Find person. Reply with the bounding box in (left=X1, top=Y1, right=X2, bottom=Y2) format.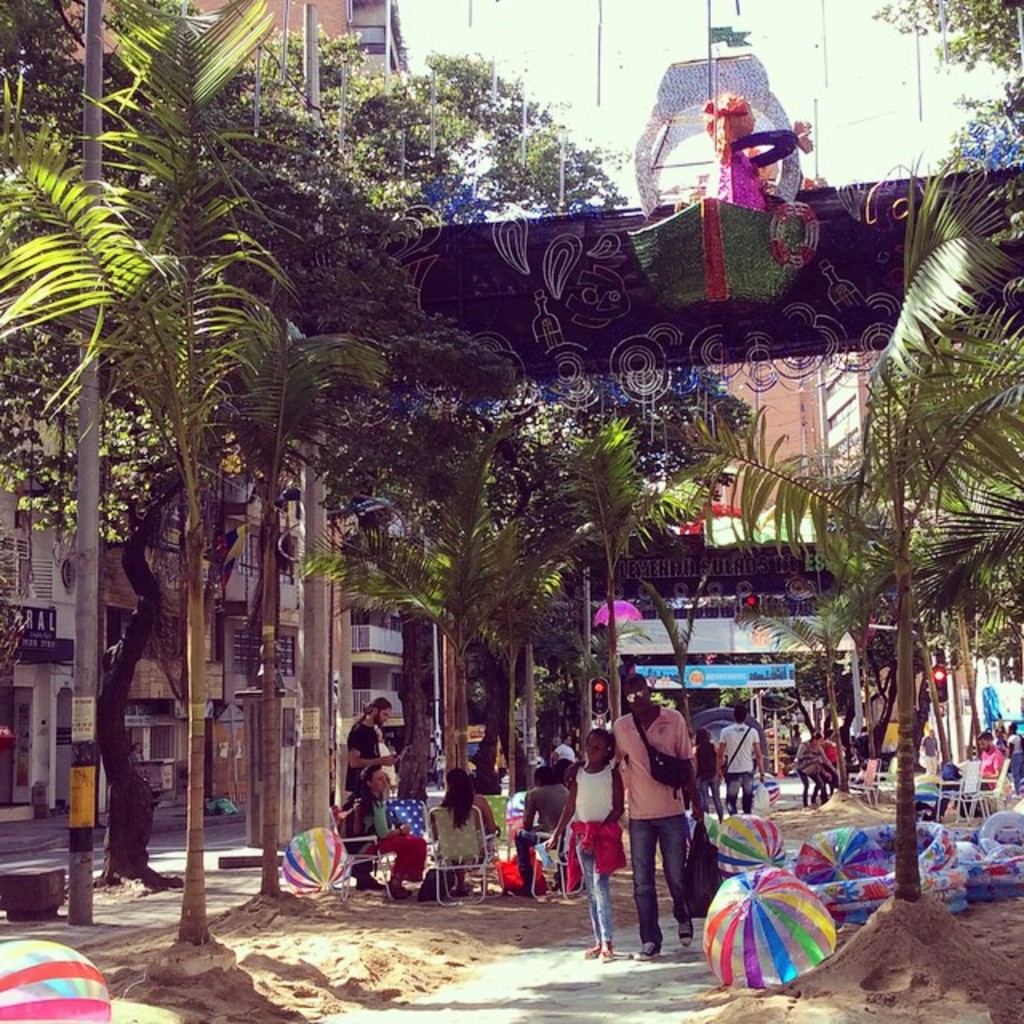
(left=546, top=738, right=634, bottom=960).
